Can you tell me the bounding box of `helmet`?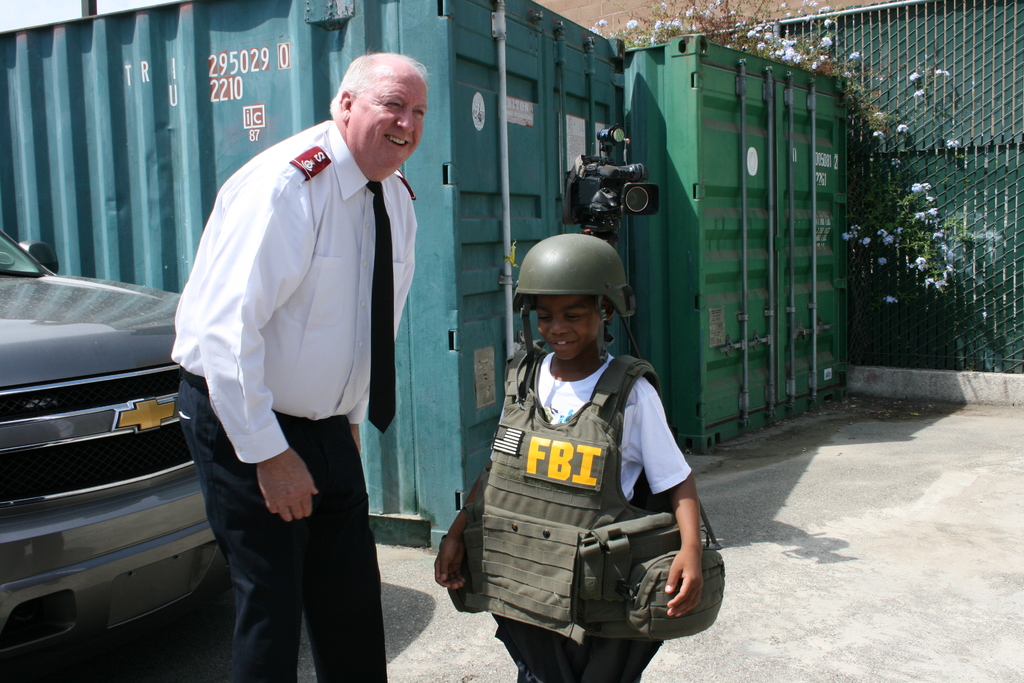
left=513, top=231, right=638, bottom=386.
